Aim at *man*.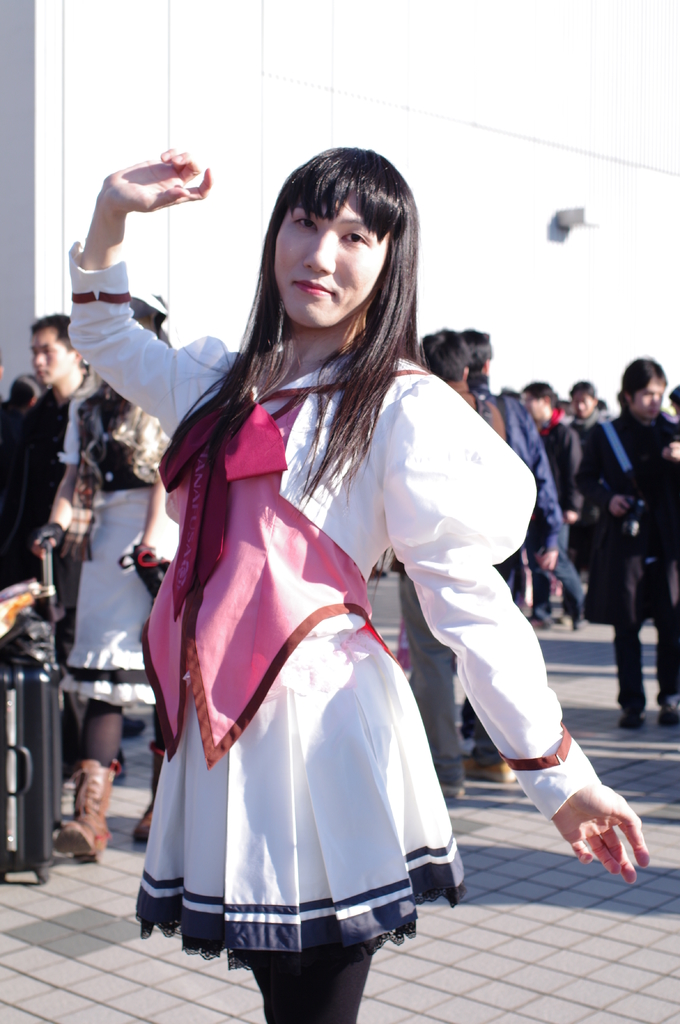
Aimed at left=573, top=374, right=670, bottom=693.
